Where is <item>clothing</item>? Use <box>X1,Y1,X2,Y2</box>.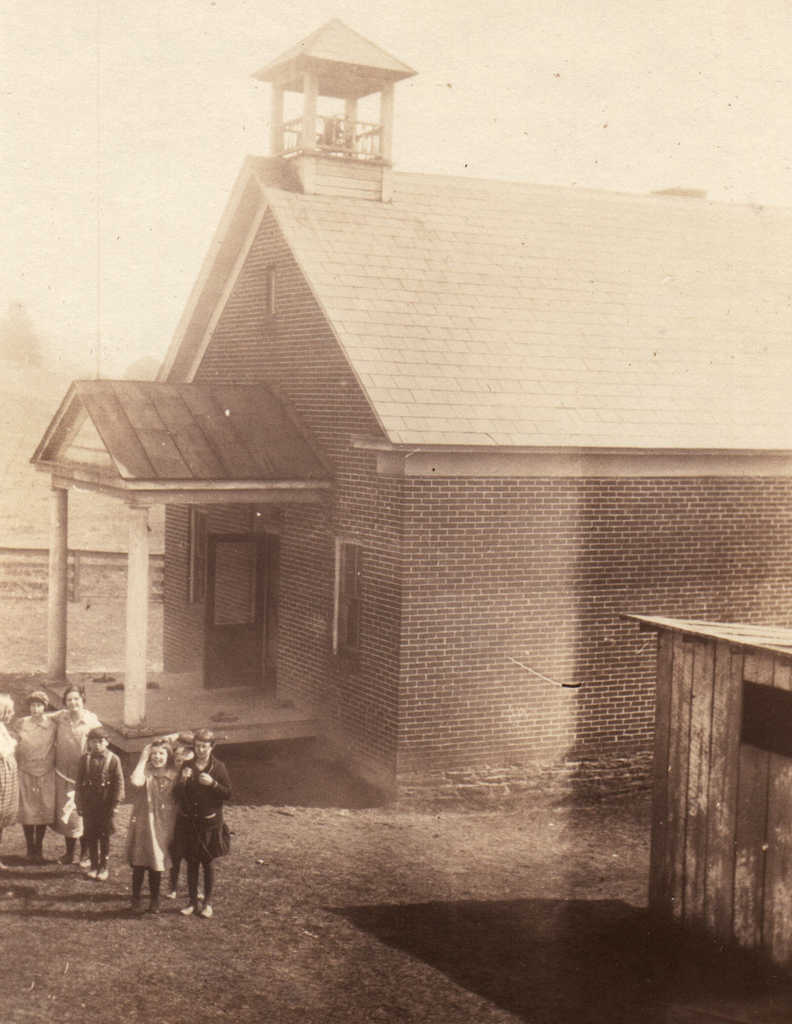
<box>47,706,100,834</box>.
